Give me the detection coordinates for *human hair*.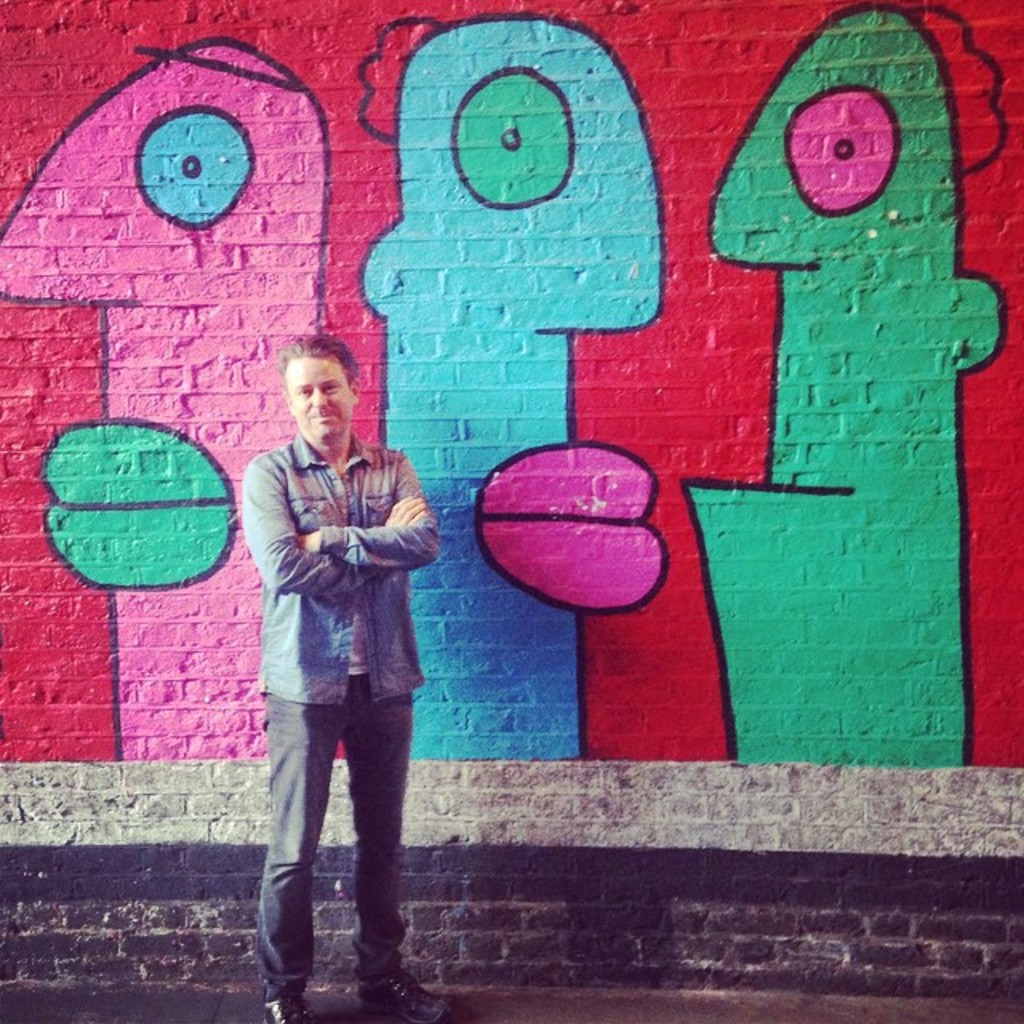
{"left": 270, "top": 330, "right": 354, "bottom": 384}.
